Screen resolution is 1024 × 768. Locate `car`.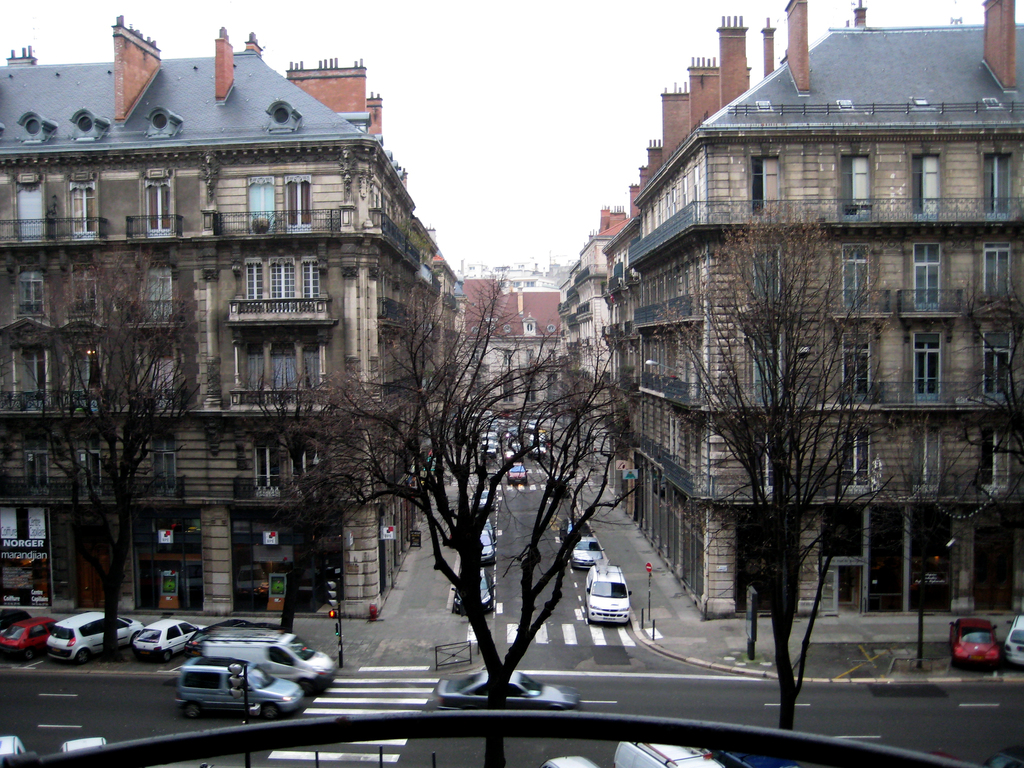
<bbox>1006, 614, 1023, 672</bbox>.
